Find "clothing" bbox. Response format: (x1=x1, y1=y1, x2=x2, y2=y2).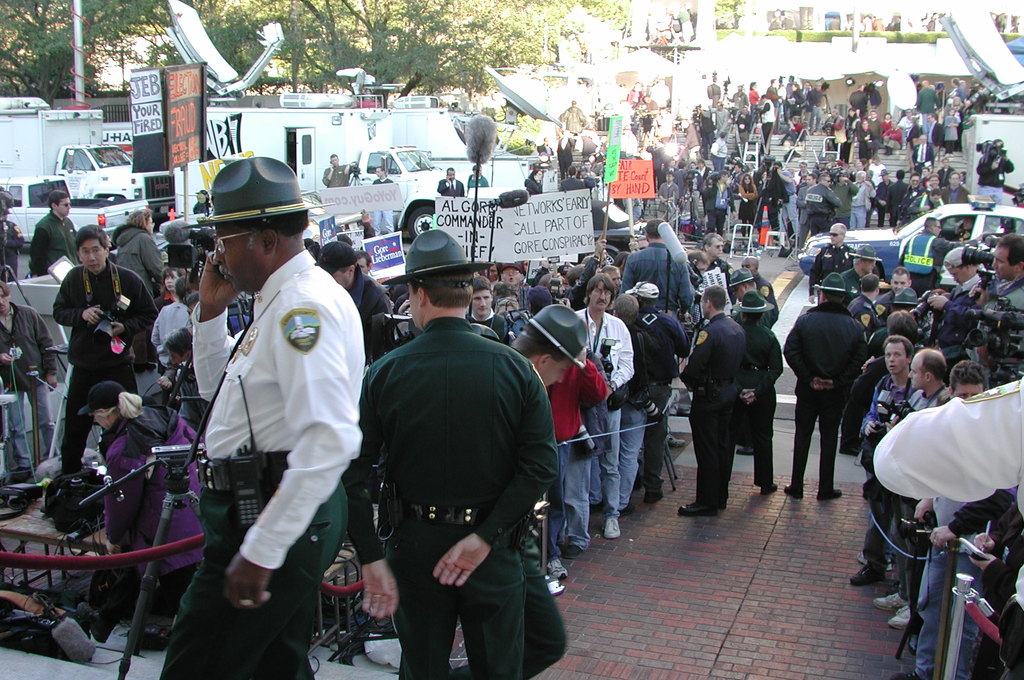
(x1=554, y1=359, x2=606, y2=560).
